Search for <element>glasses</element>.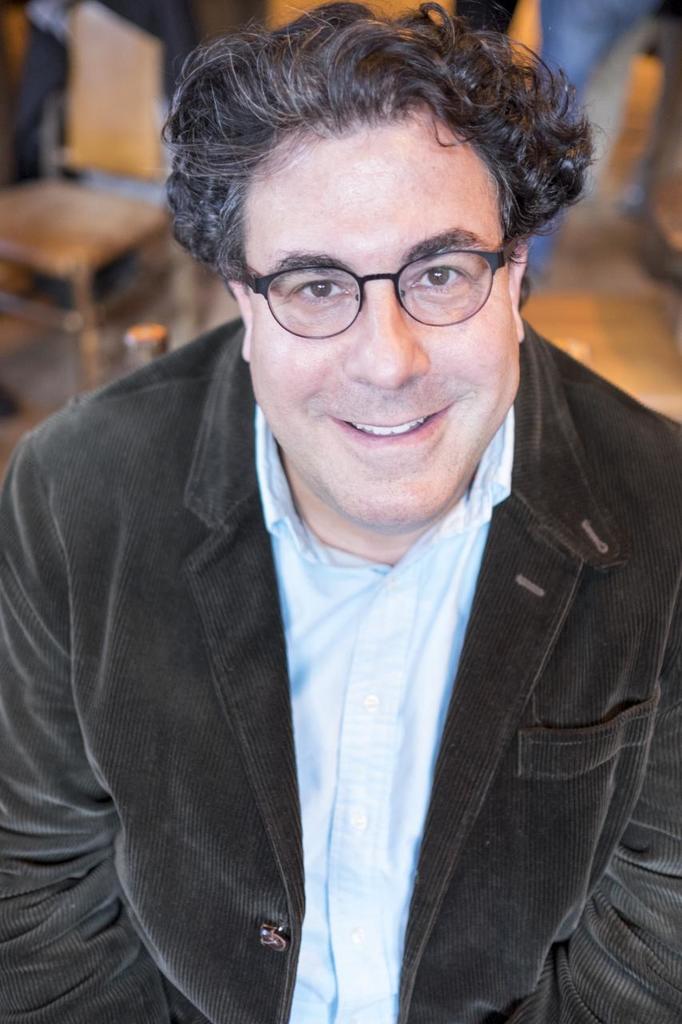
Found at (218,220,541,327).
